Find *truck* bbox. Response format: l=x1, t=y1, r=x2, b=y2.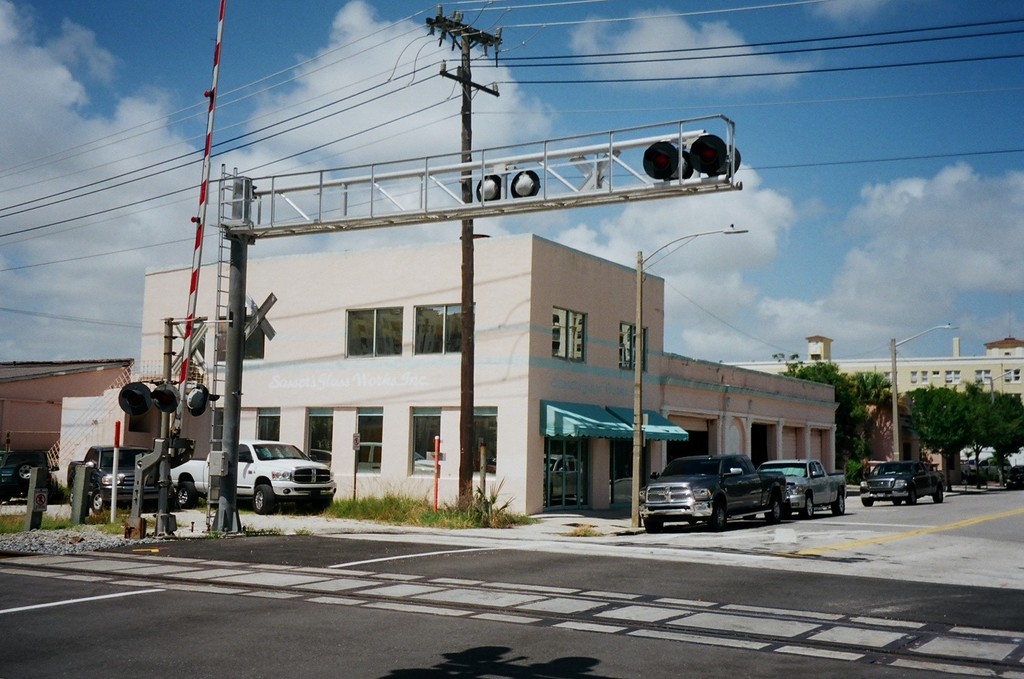
l=162, t=438, r=337, b=515.
